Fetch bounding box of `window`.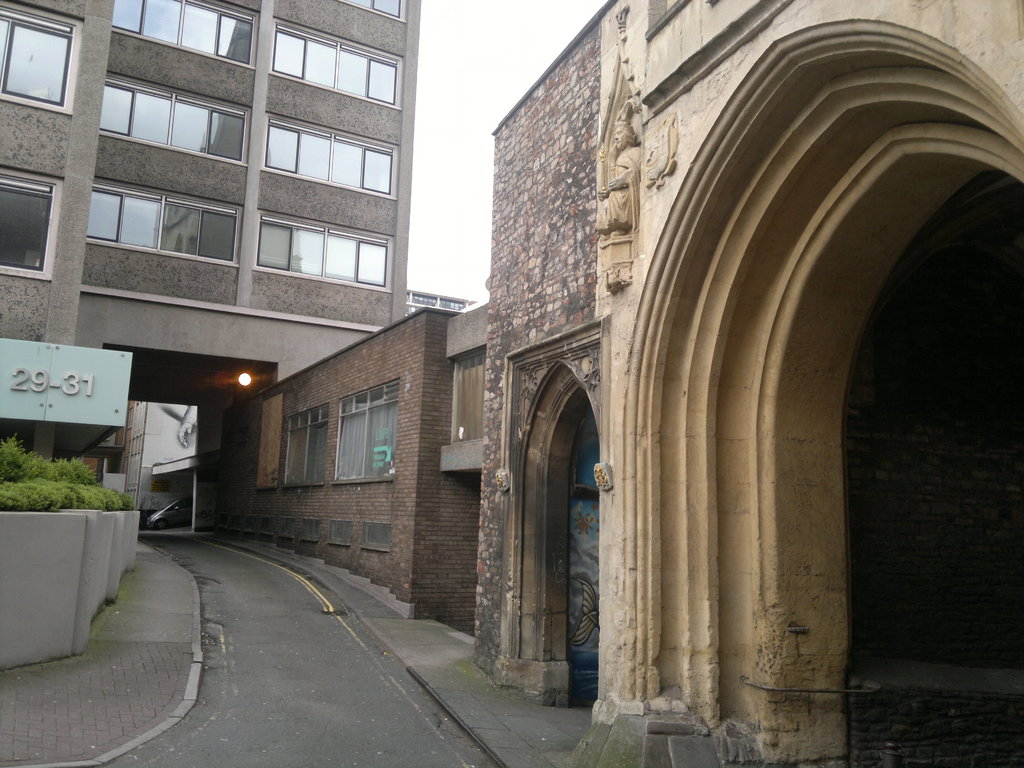
Bbox: (x1=447, y1=352, x2=485, y2=438).
